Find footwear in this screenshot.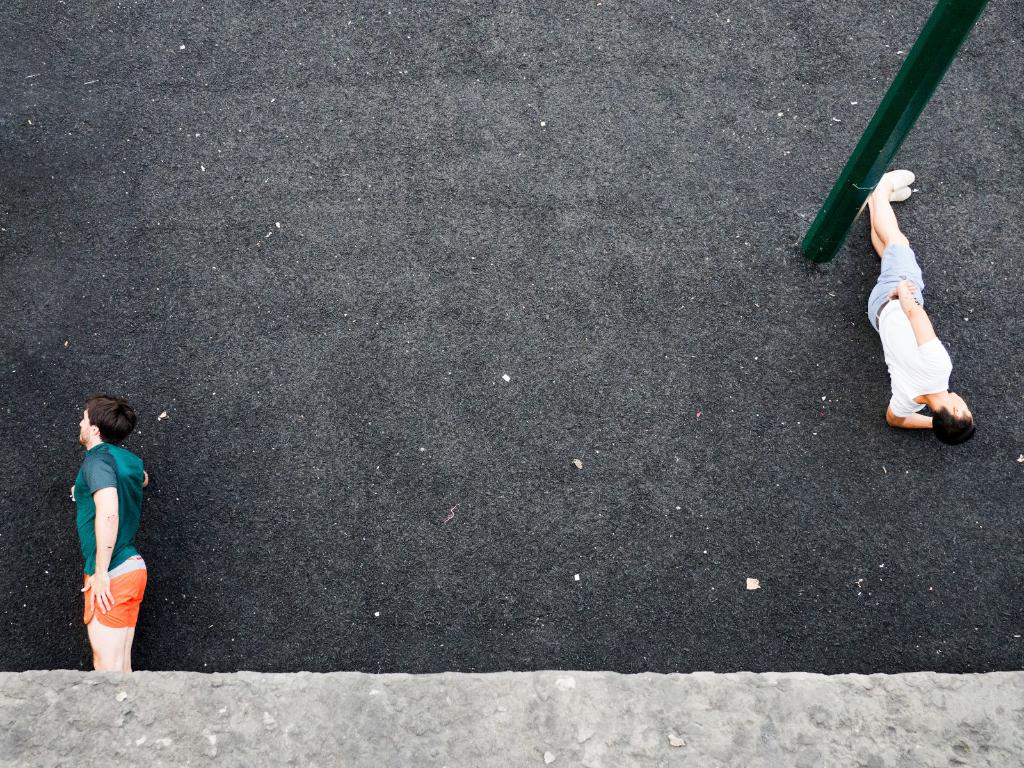
The bounding box for footwear is (869, 167, 914, 193).
